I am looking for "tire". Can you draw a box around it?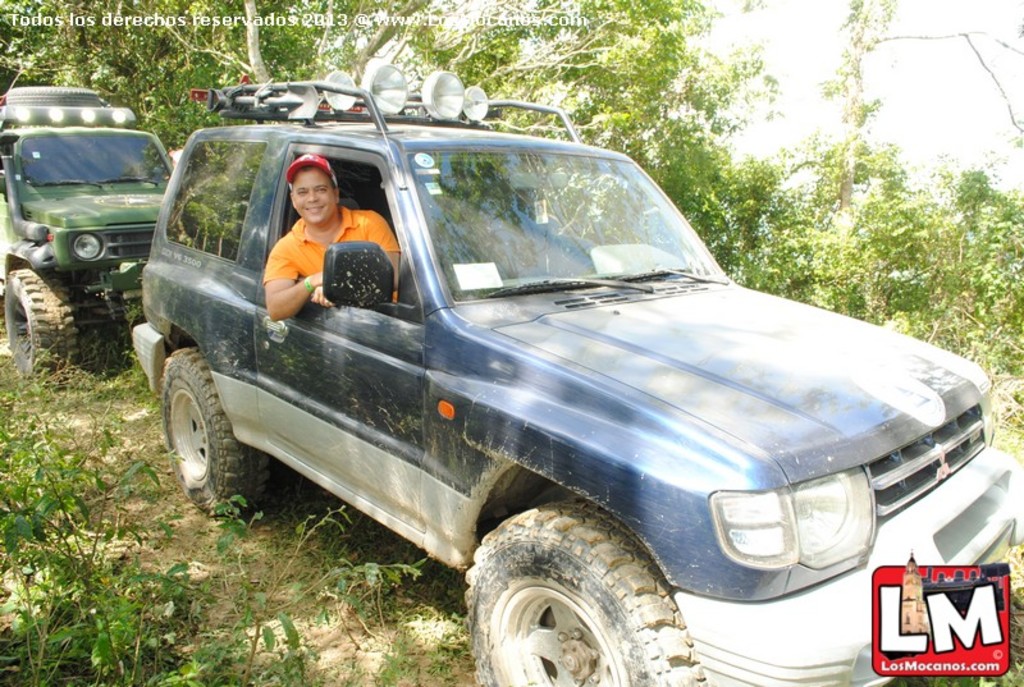
Sure, the bounding box is [left=155, top=344, right=268, bottom=525].
